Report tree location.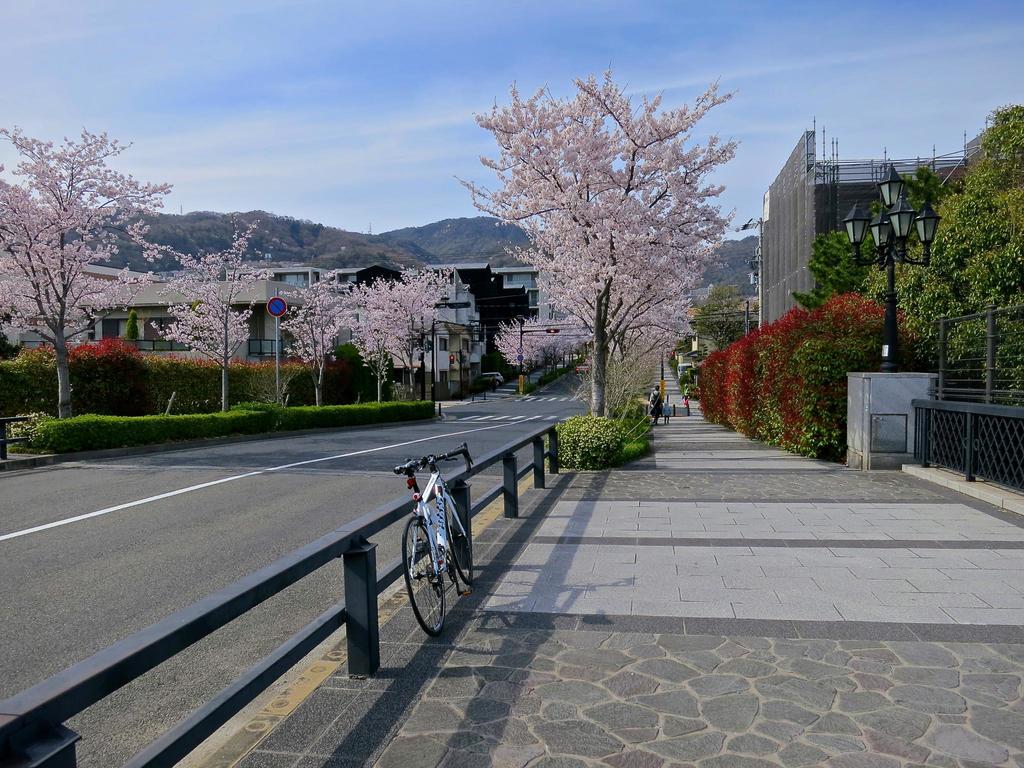
Report: BBox(690, 283, 753, 348).
